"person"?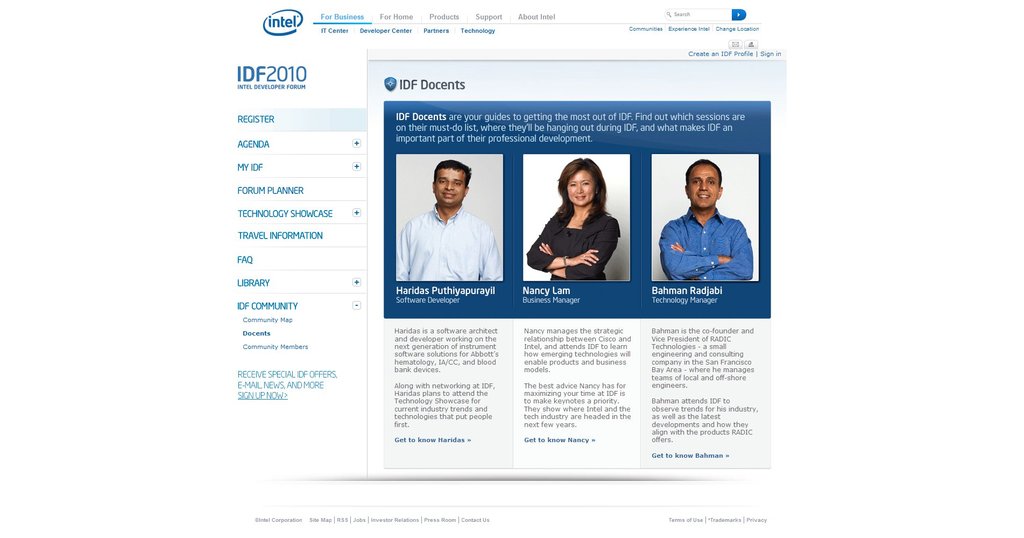
525 157 621 285
